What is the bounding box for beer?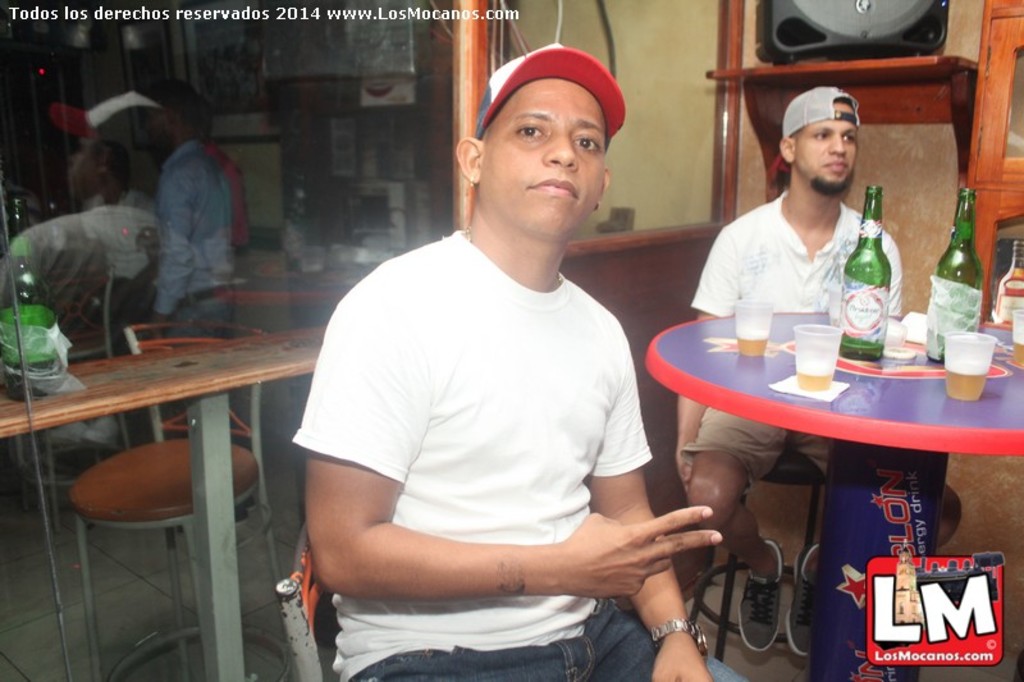
left=0, top=192, right=73, bottom=409.
